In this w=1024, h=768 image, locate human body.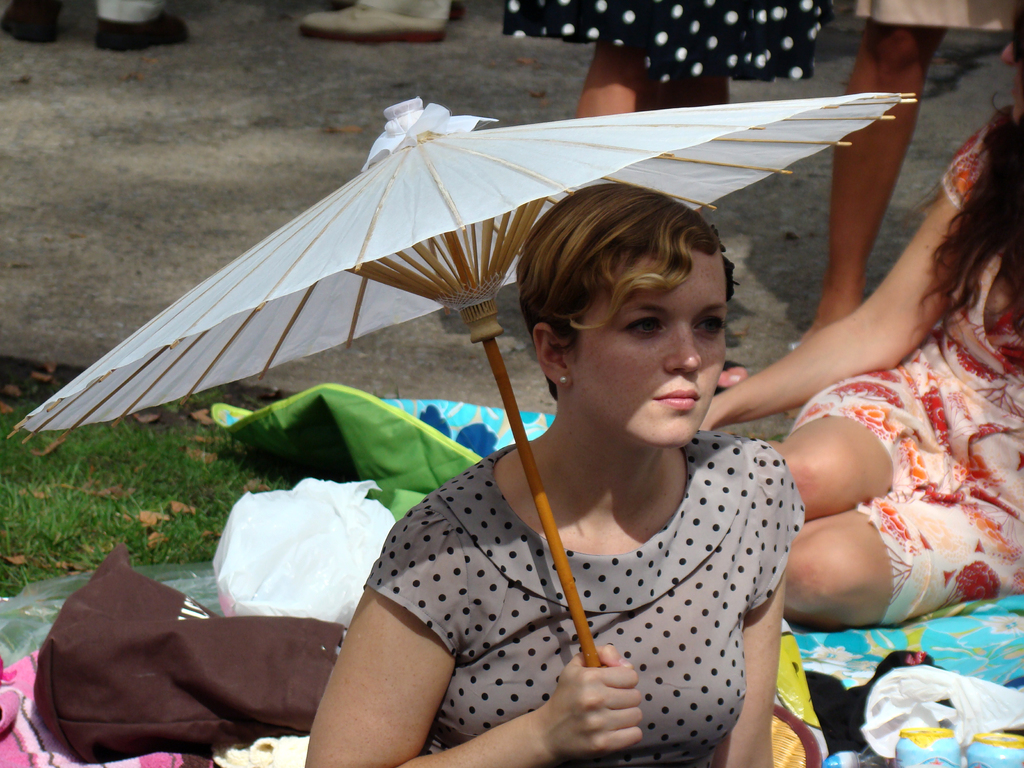
Bounding box: 298 0 468 44.
